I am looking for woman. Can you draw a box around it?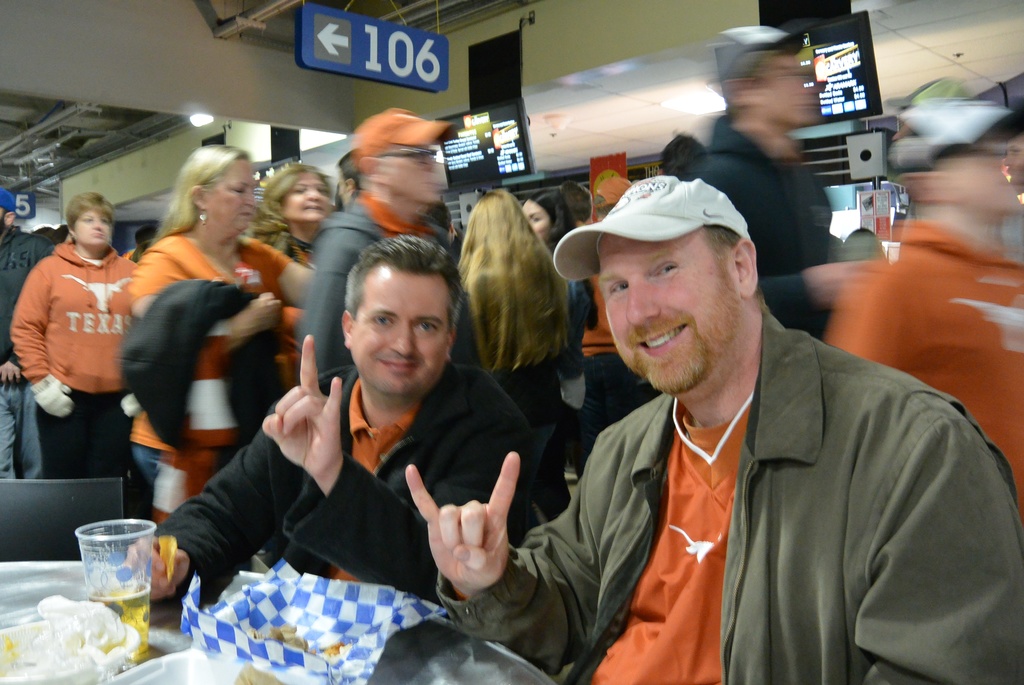
Sure, the bounding box is bbox(519, 186, 596, 389).
